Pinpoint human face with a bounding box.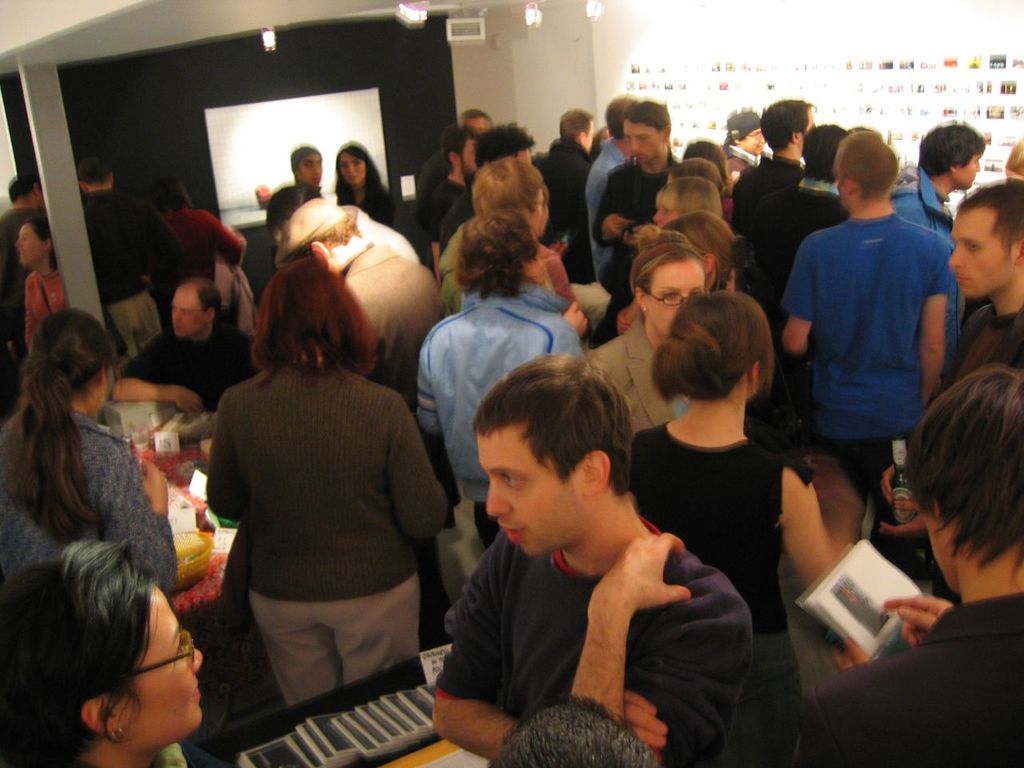
crop(646, 270, 703, 338).
